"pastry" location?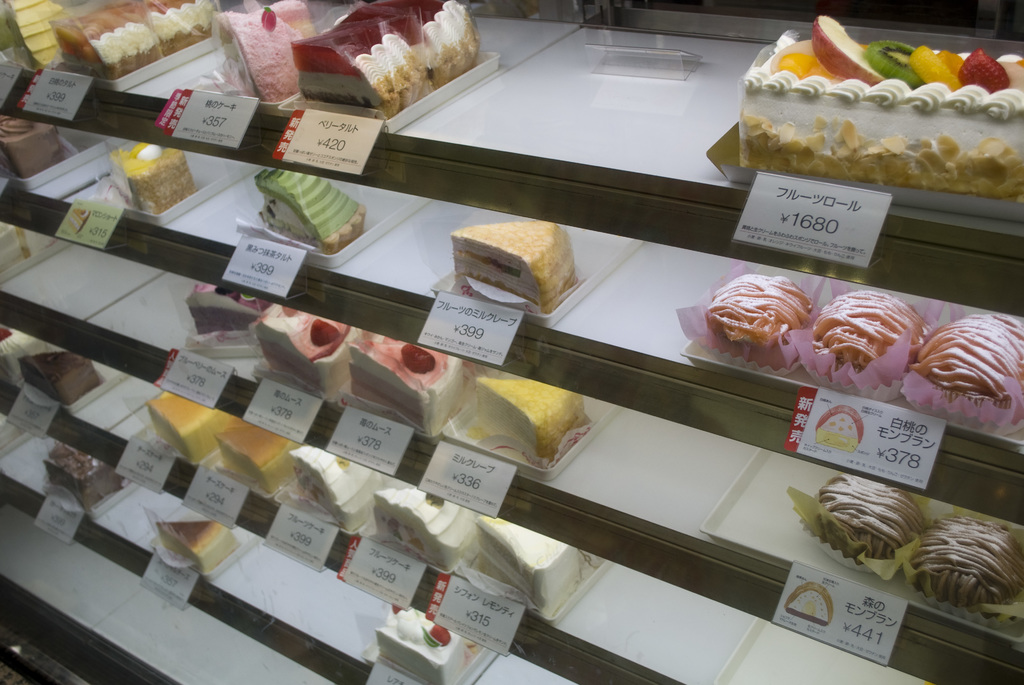
Rect(15, 348, 97, 405)
